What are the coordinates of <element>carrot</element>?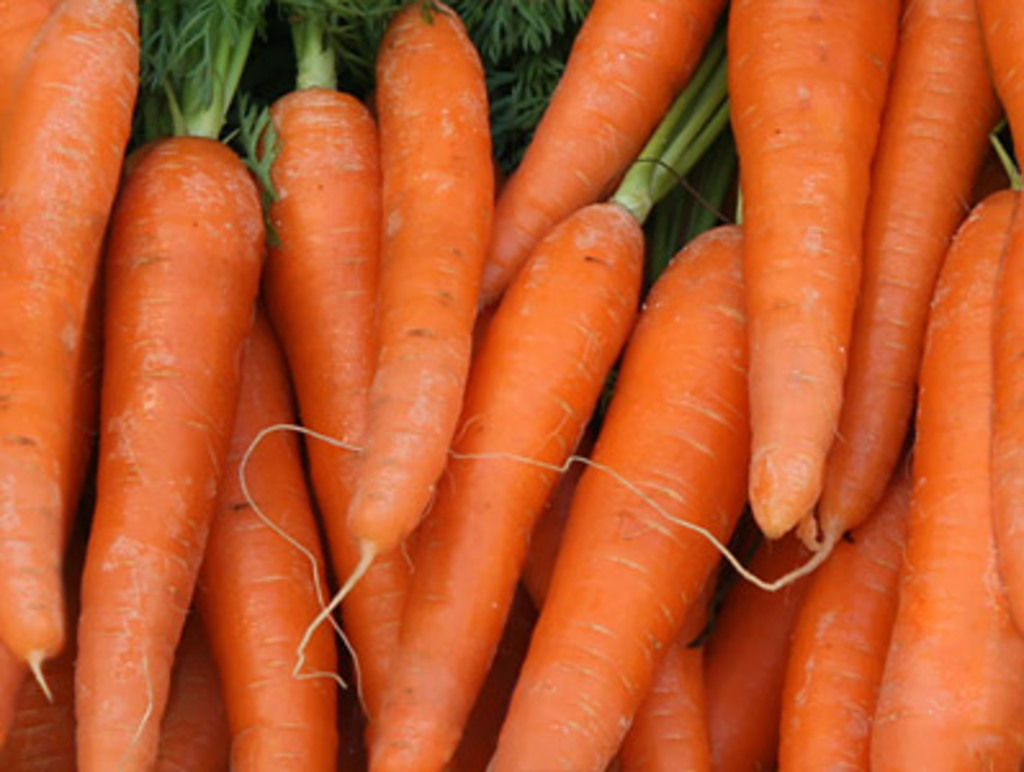
0, 0, 144, 708.
